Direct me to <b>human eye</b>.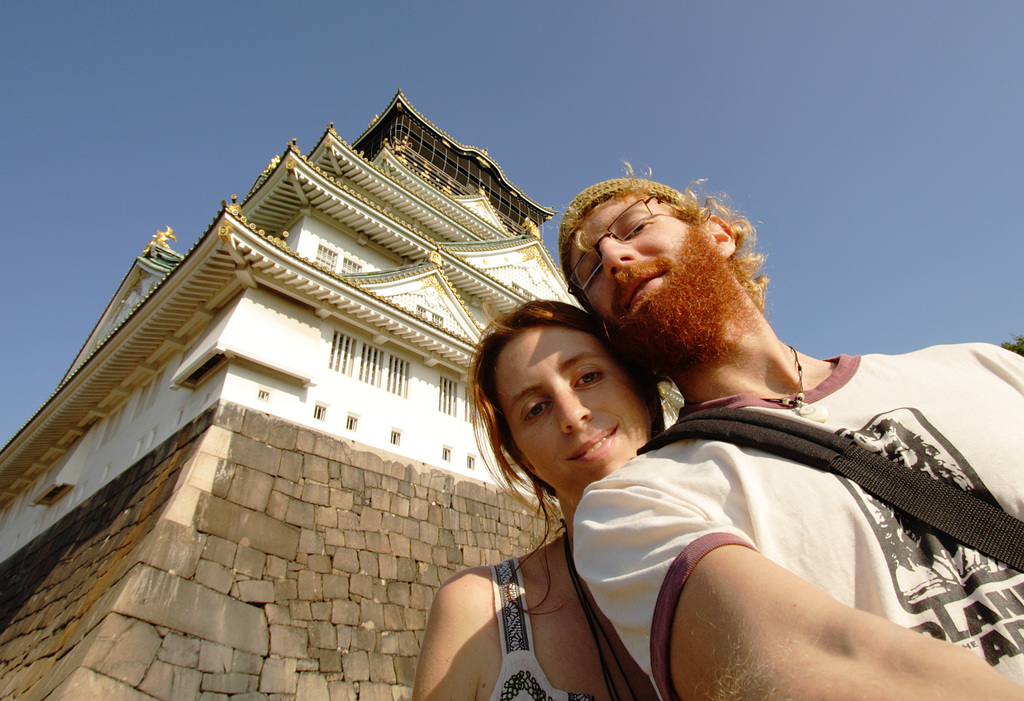
Direction: {"left": 621, "top": 216, "right": 654, "bottom": 236}.
